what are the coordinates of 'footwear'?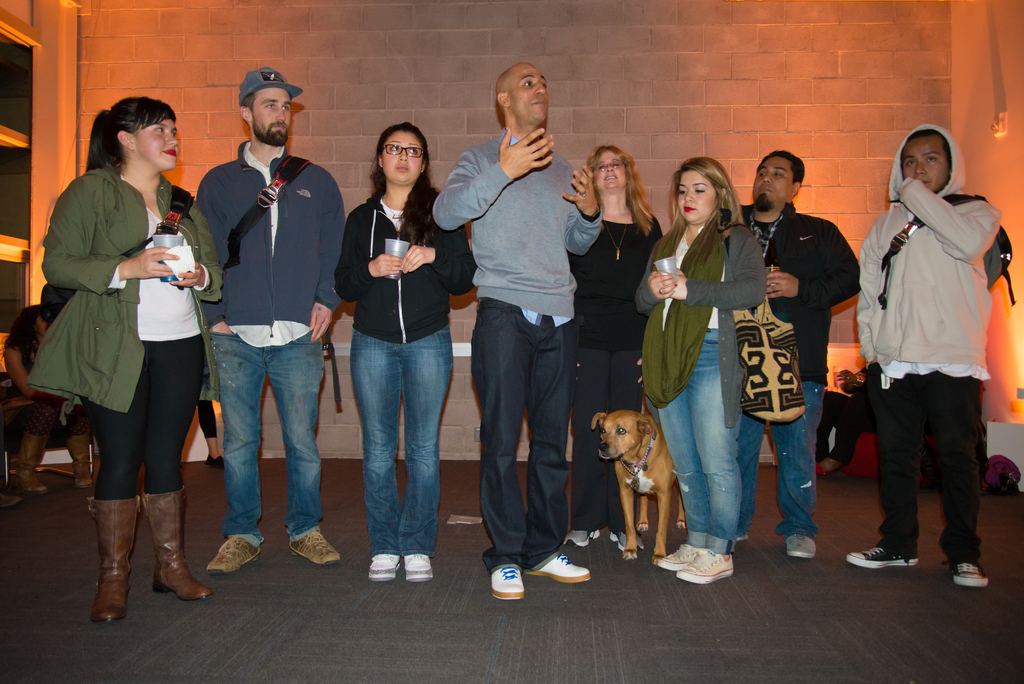
<bbox>204, 454, 228, 471</bbox>.
